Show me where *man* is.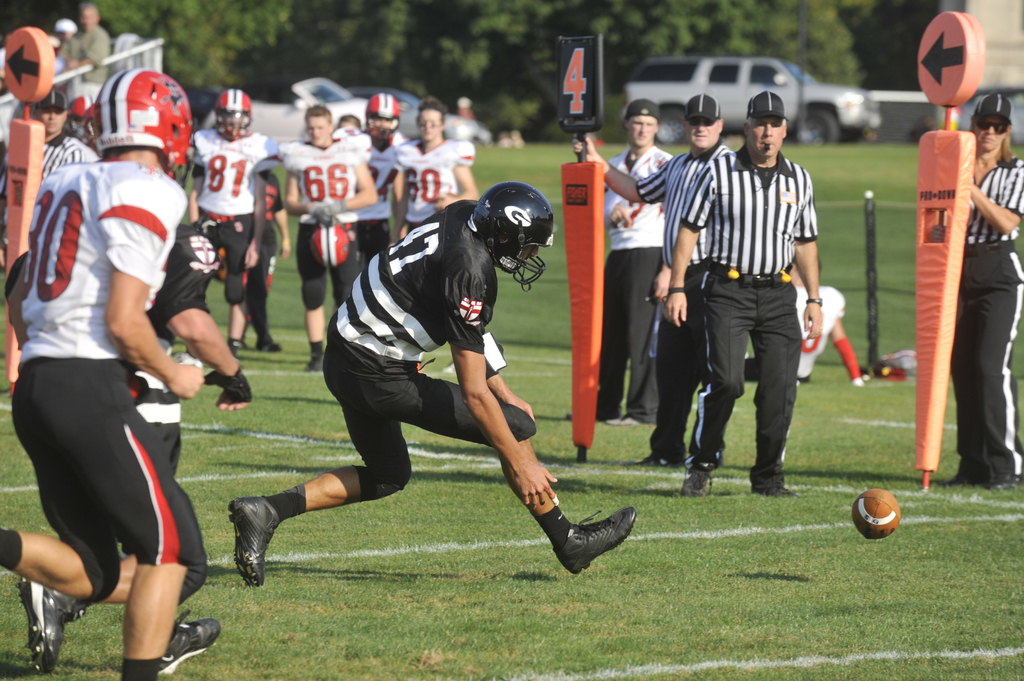
*man* is at Rect(229, 178, 639, 591).
